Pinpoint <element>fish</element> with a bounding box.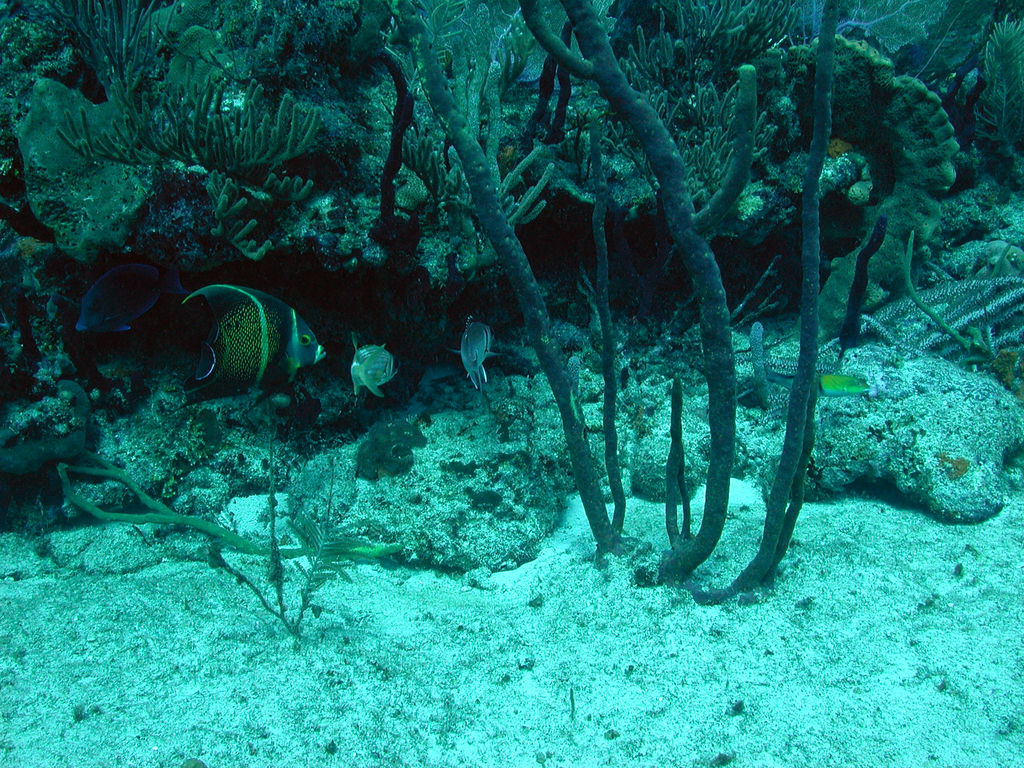
locate(161, 276, 307, 406).
